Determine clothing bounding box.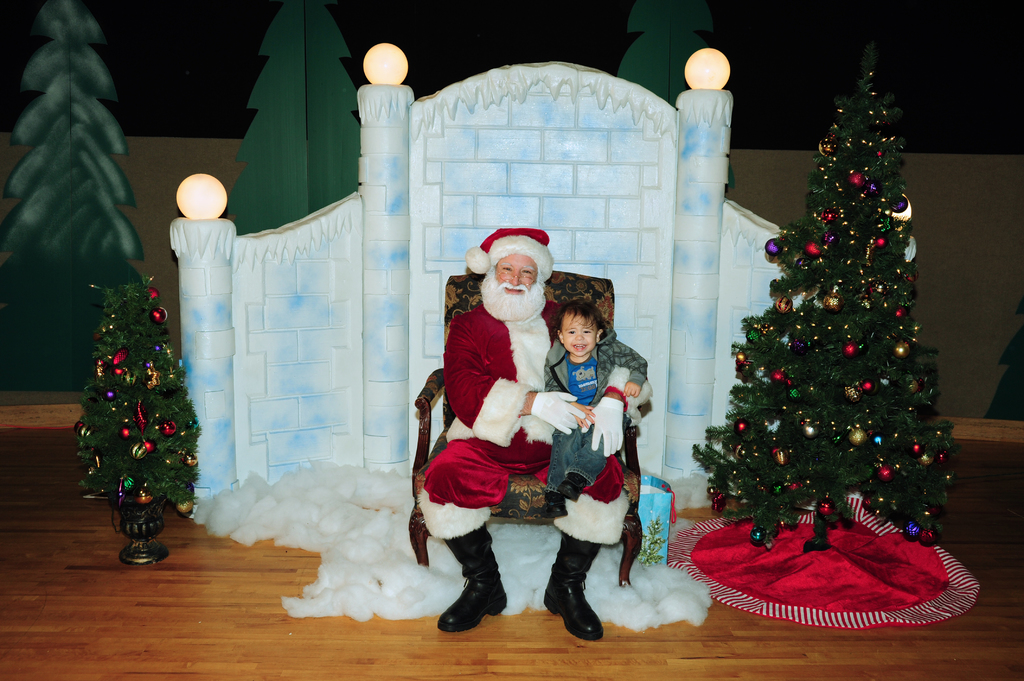
Determined: bbox=[543, 332, 646, 497].
